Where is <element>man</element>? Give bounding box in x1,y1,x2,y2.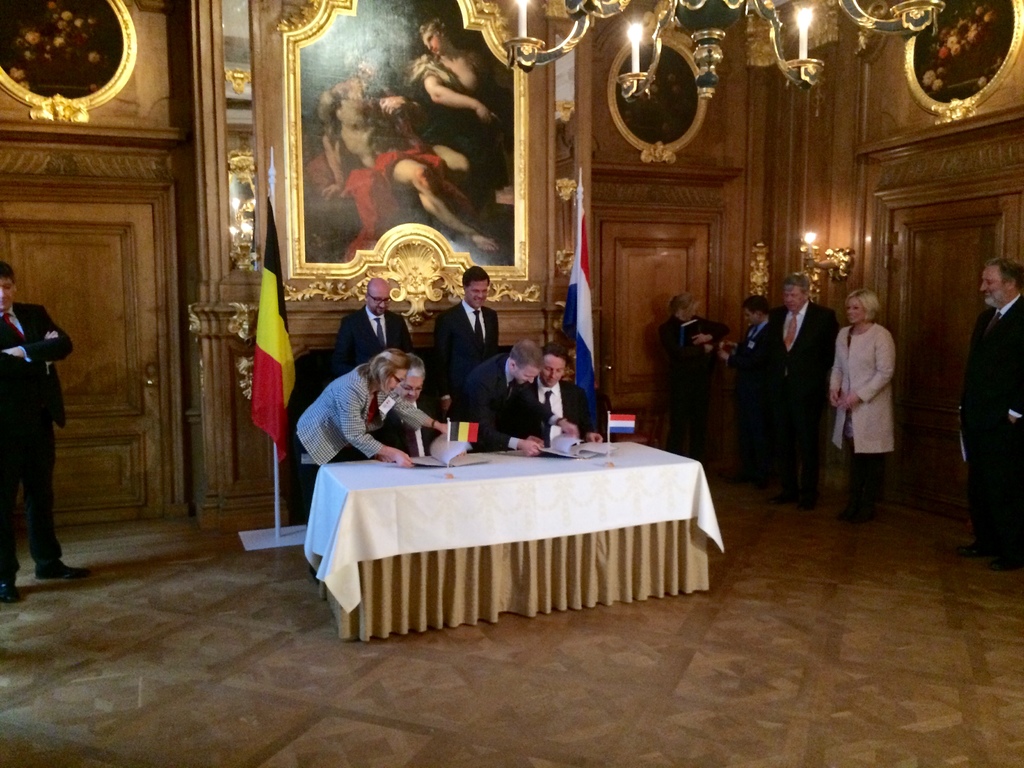
434,259,503,420.
